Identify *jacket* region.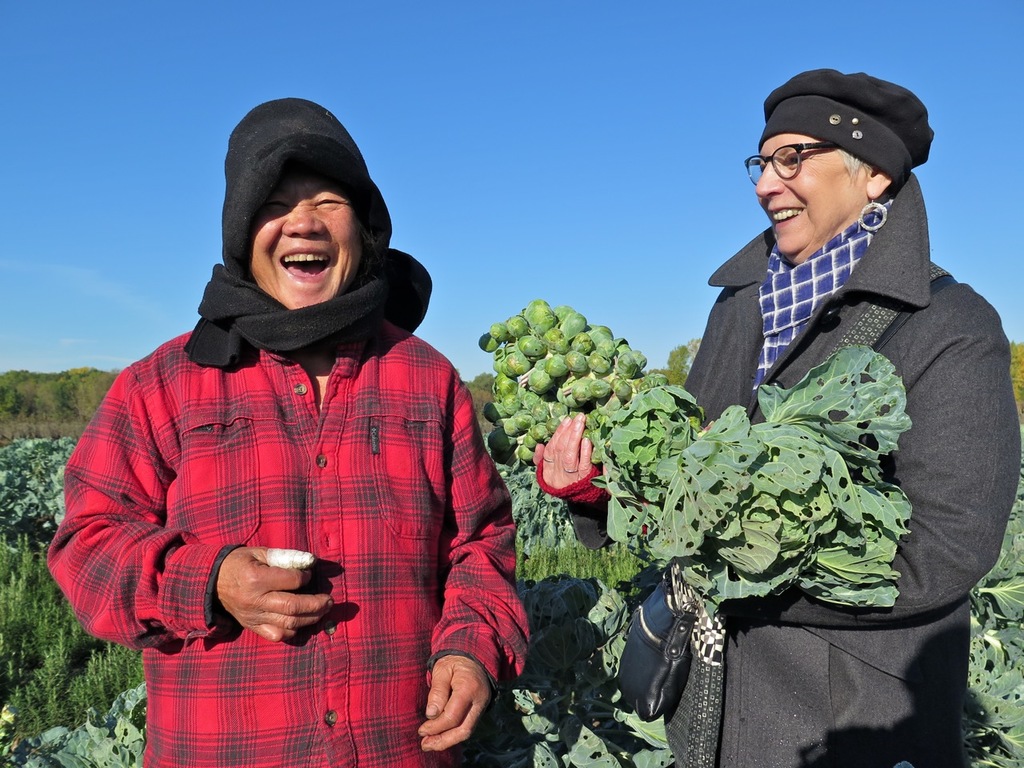
Region: [left=662, top=108, right=991, bottom=660].
